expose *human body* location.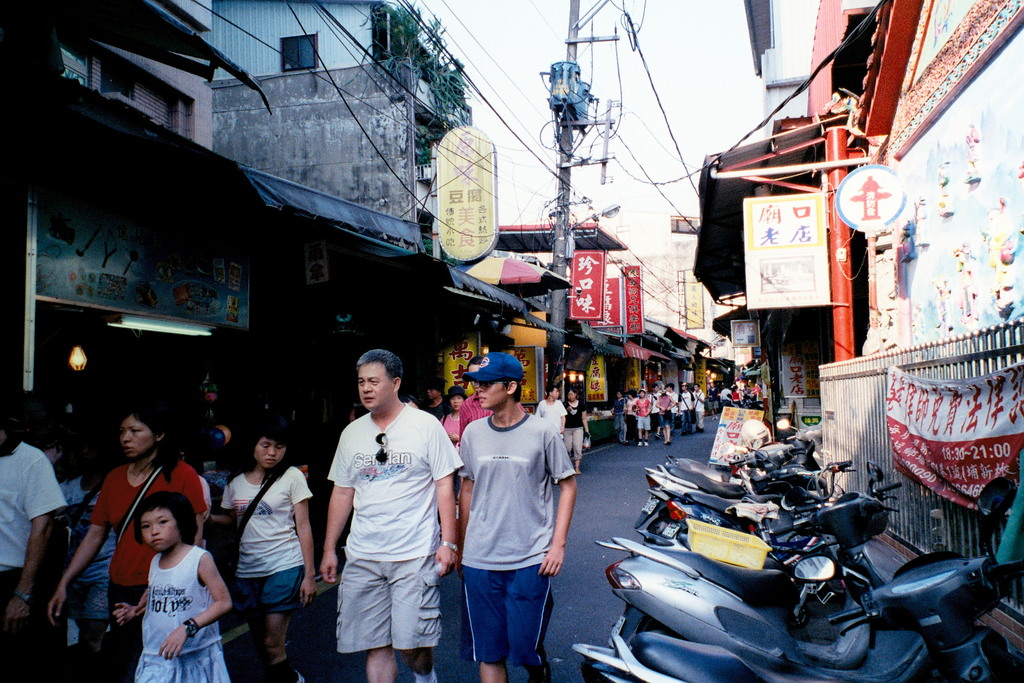
Exposed at (left=637, top=399, right=644, bottom=435).
